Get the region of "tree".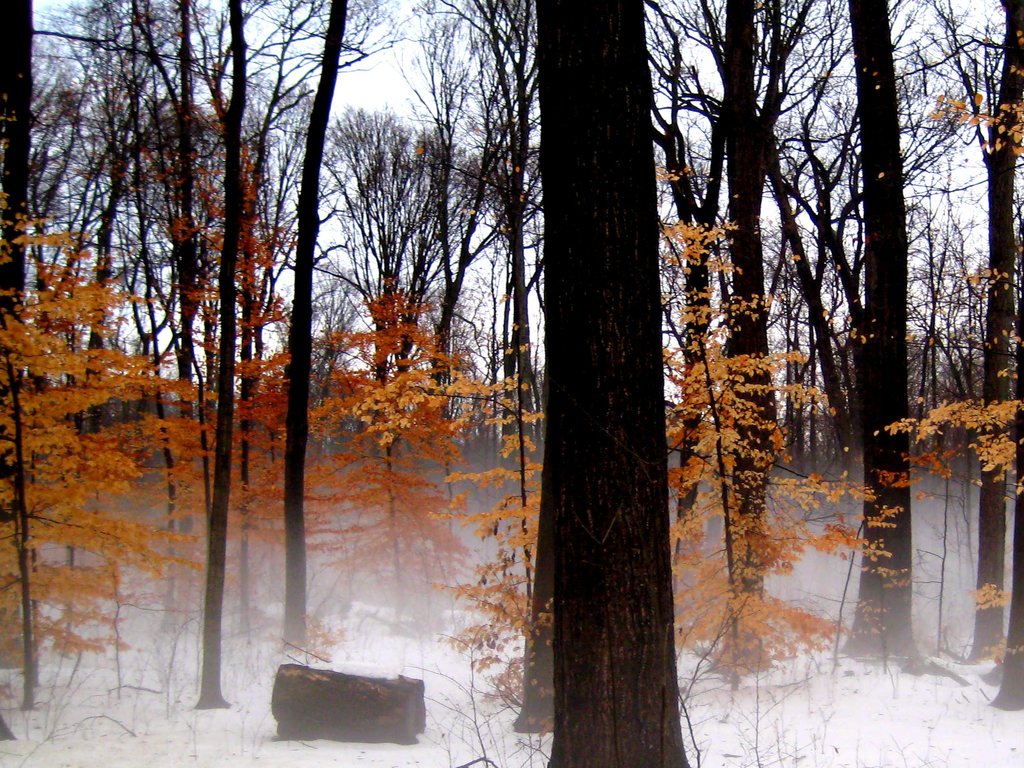
x1=514 y1=0 x2=700 y2=767.
